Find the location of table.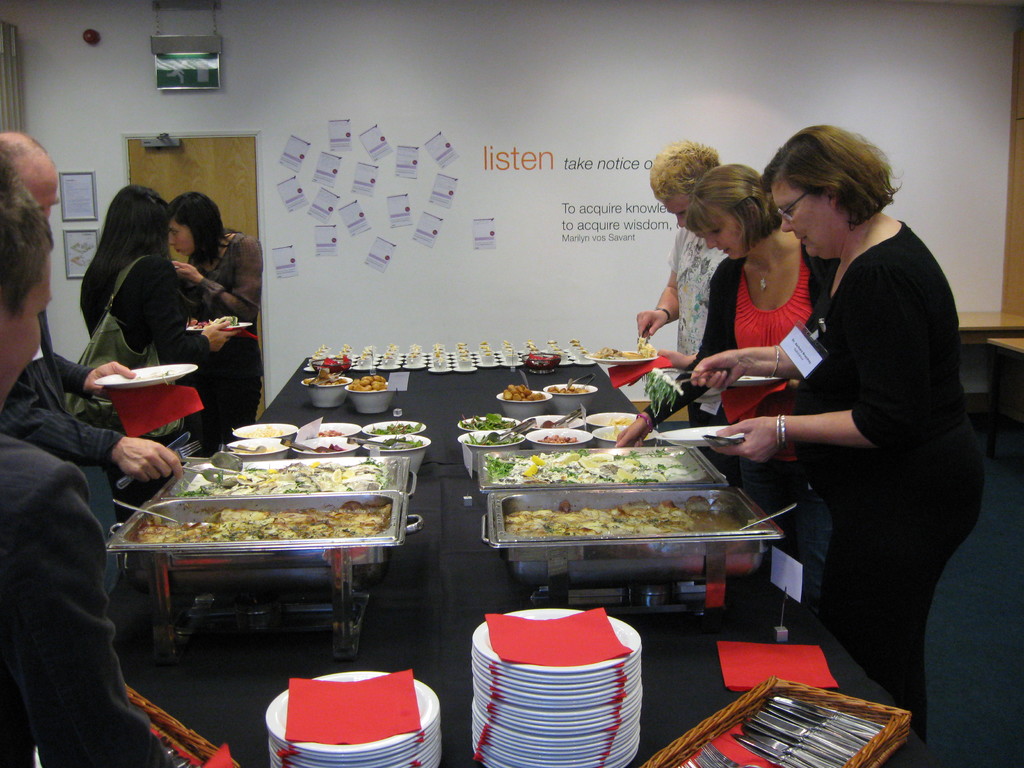
Location: bbox=[106, 339, 945, 767].
